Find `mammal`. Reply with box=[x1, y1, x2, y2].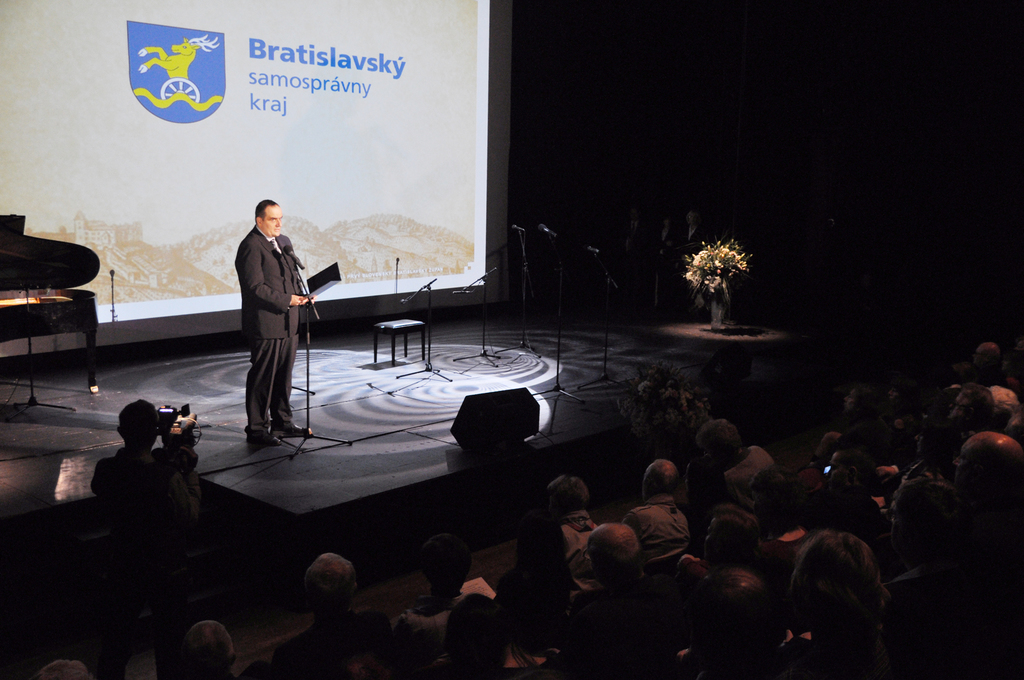
box=[781, 530, 906, 679].
